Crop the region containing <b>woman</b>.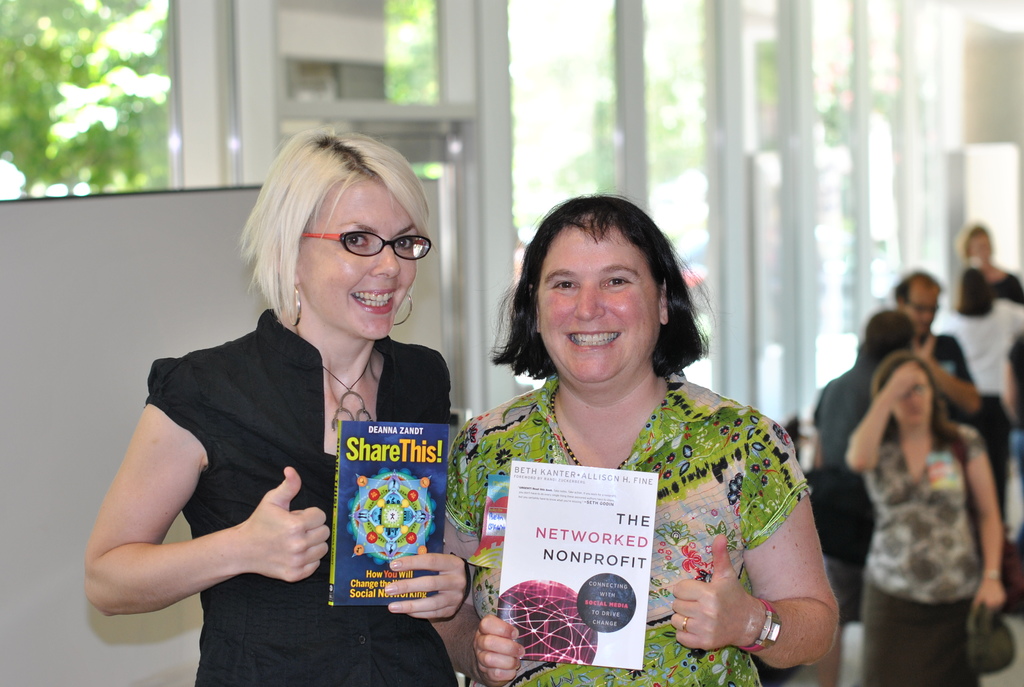
Crop region: (951,225,1023,306).
